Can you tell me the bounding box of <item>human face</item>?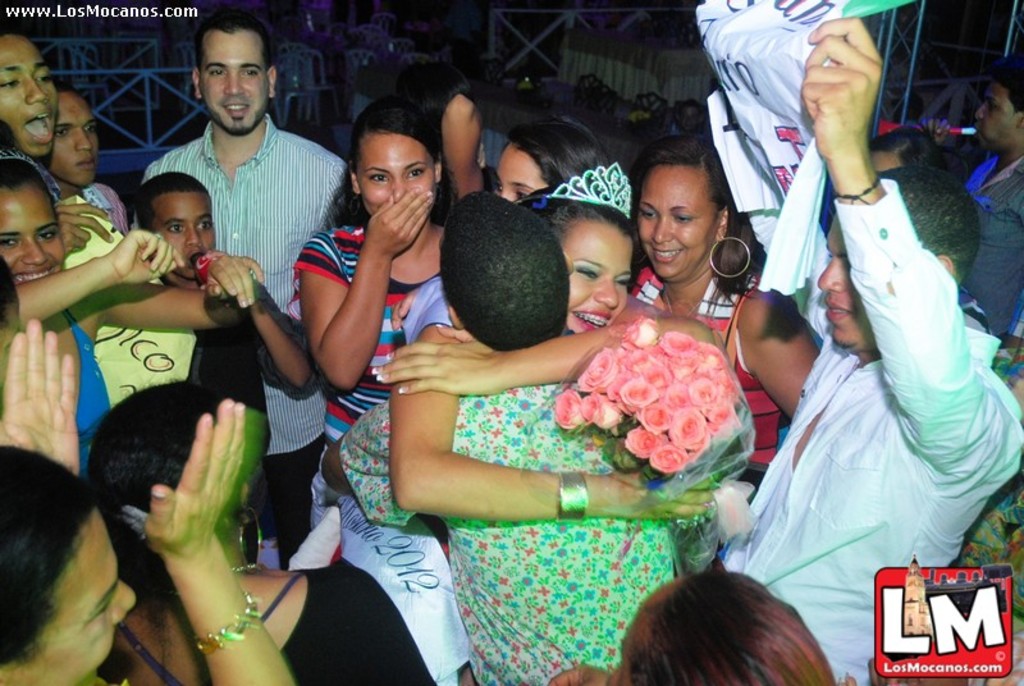
[155, 192, 212, 279].
